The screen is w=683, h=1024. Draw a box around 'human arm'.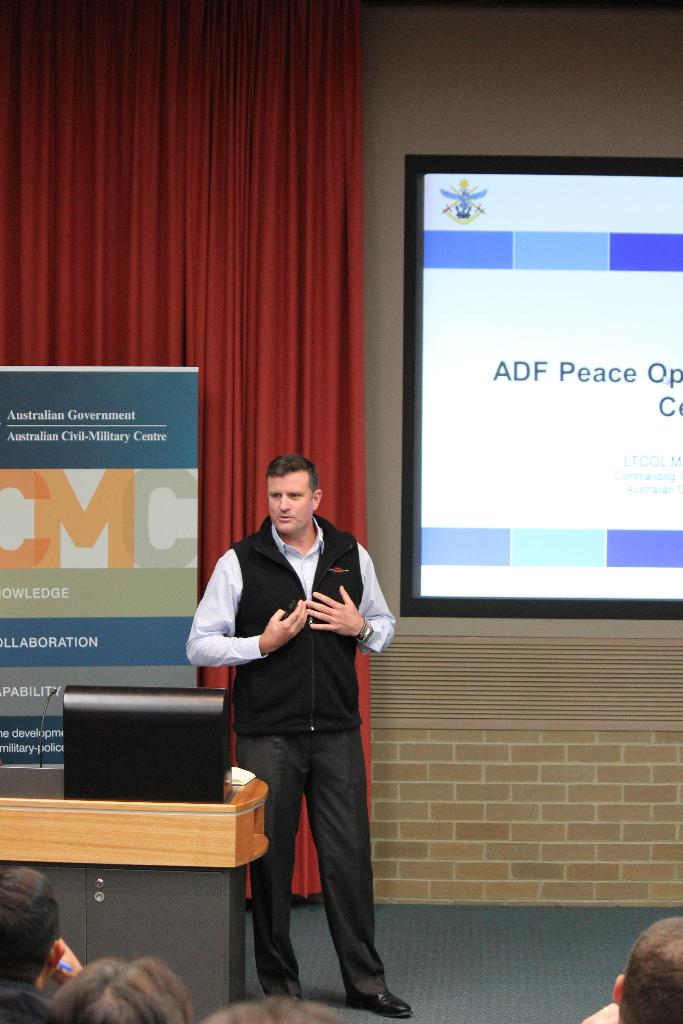
rect(48, 938, 81, 987).
